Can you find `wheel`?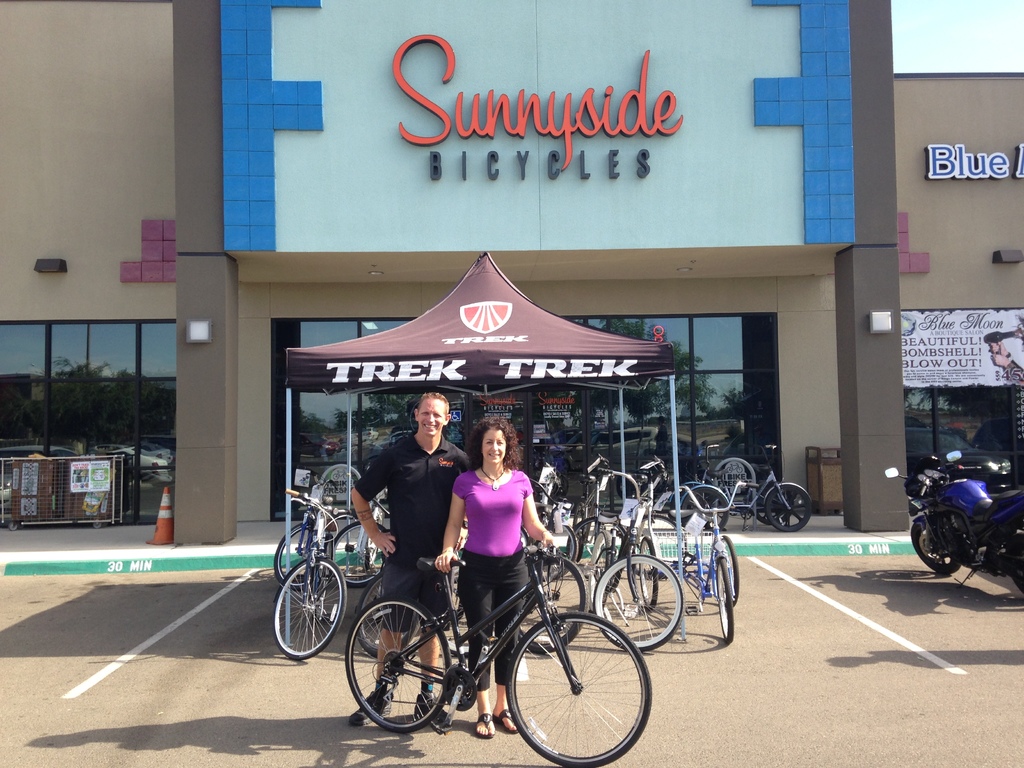
Yes, bounding box: BBox(677, 483, 733, 533).
